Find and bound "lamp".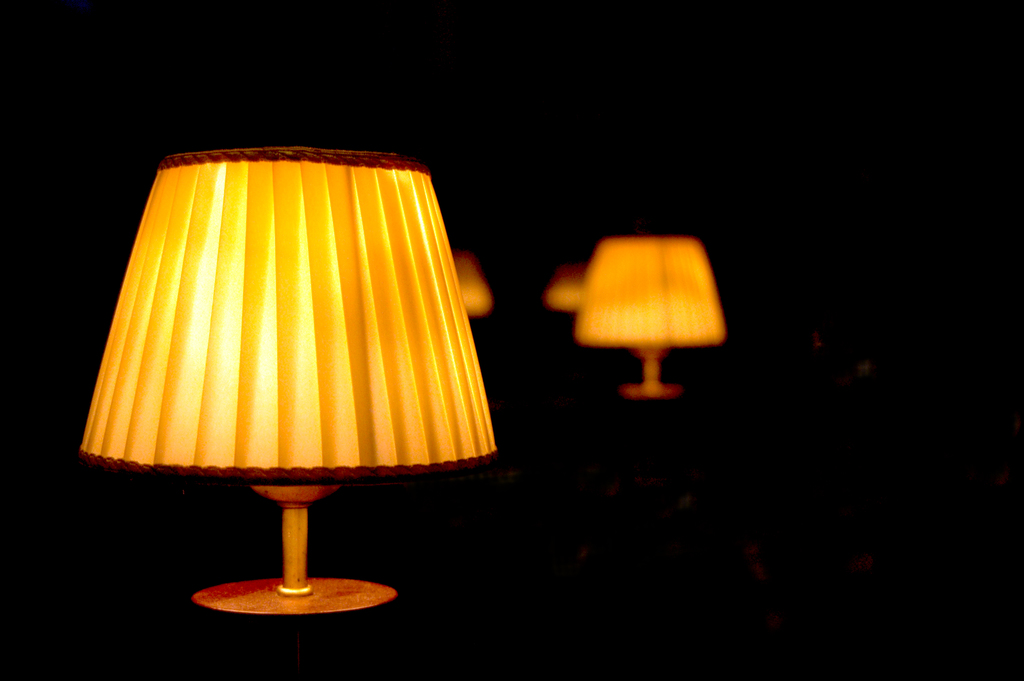
Bound: region(447, 246, 498, 327).
